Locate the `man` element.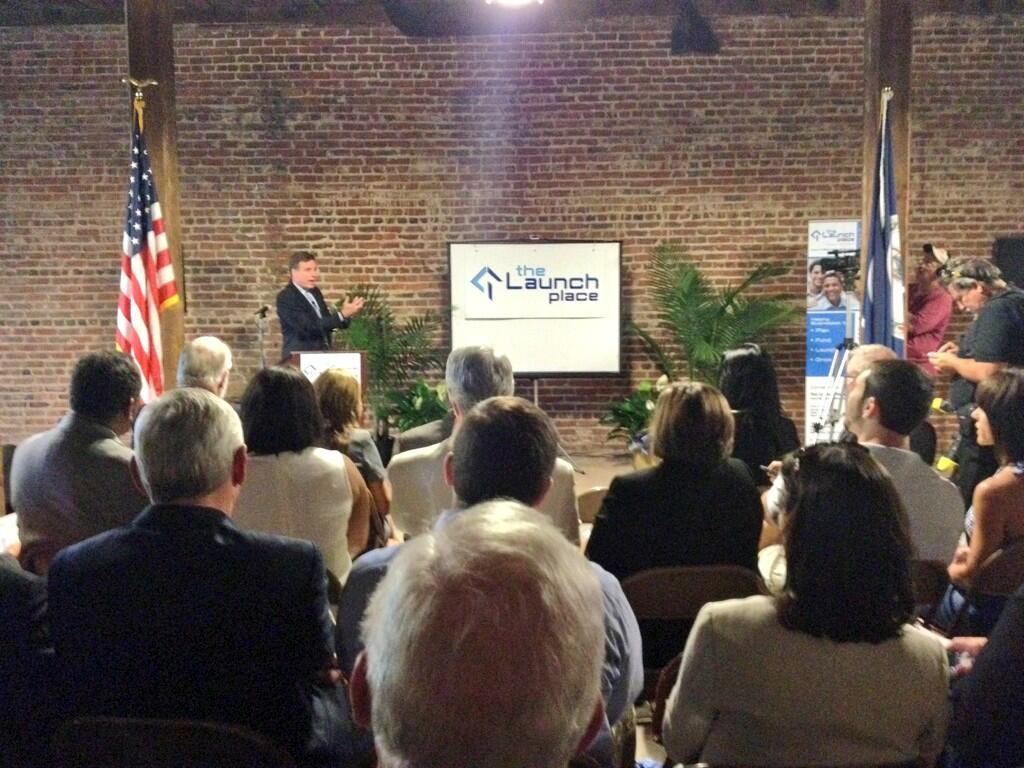
Element bbox: x1=6, y1=349, x2=152, y2=554.
